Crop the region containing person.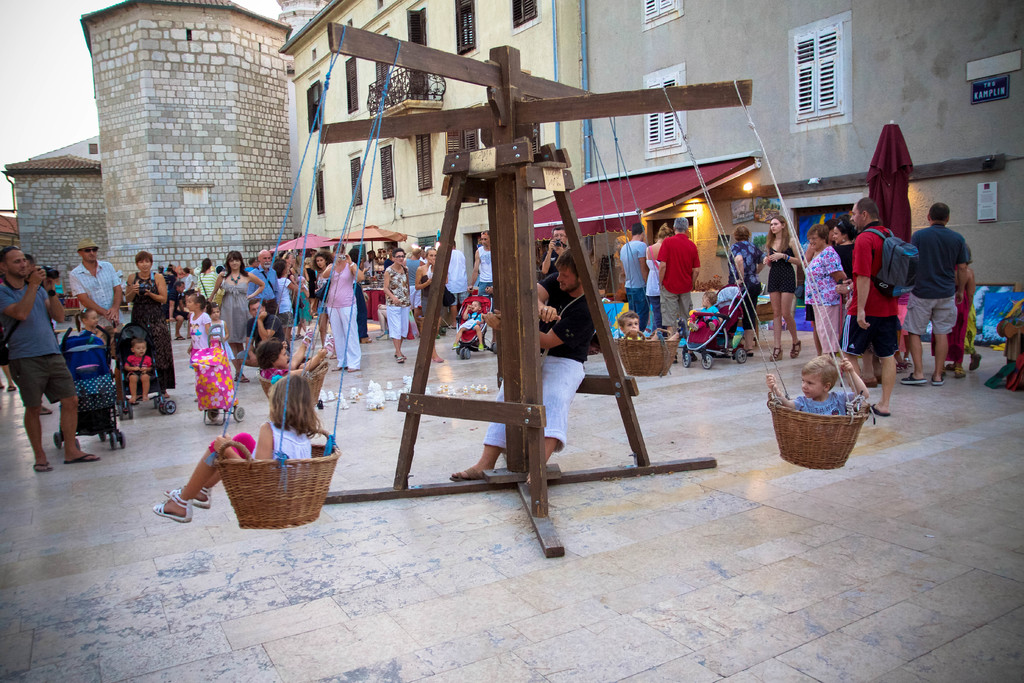
Crop region: bbox=(755, 217, 803, 360).
